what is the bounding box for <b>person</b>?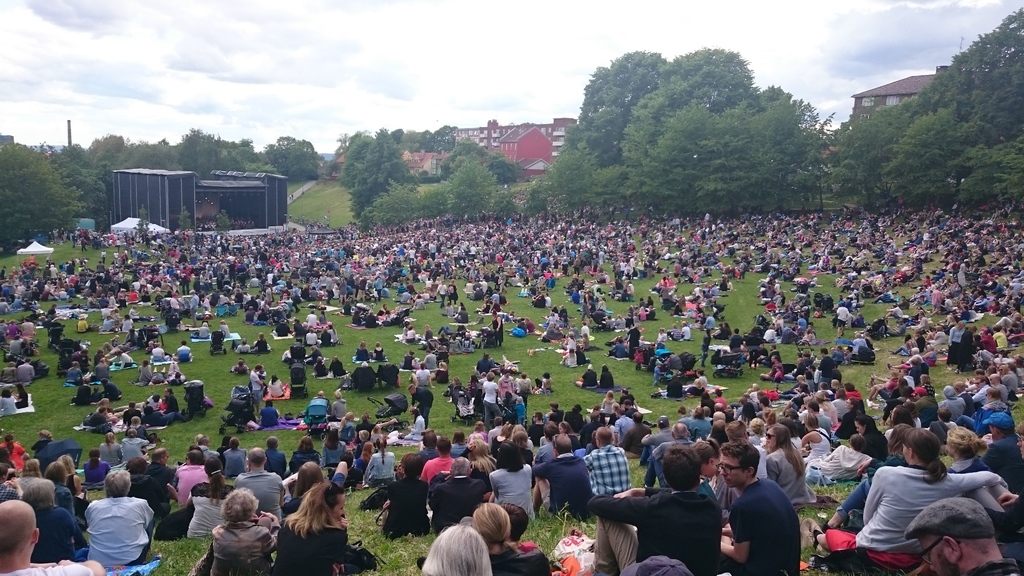
356 413 376 445.
